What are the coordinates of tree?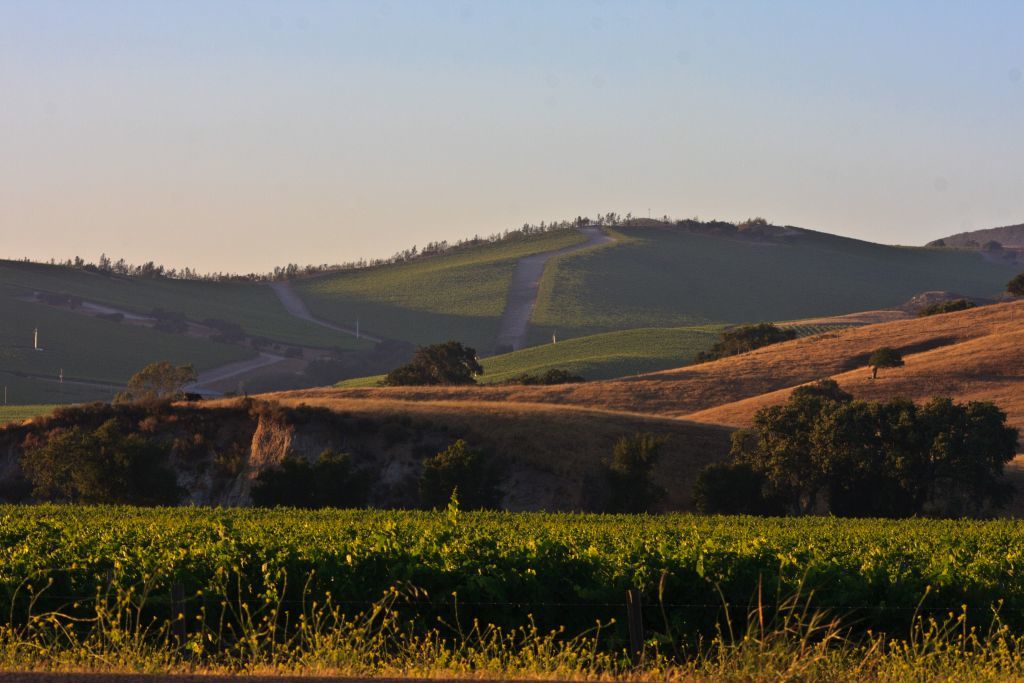
x1=303, y1=344, x2=394, y2=384.
